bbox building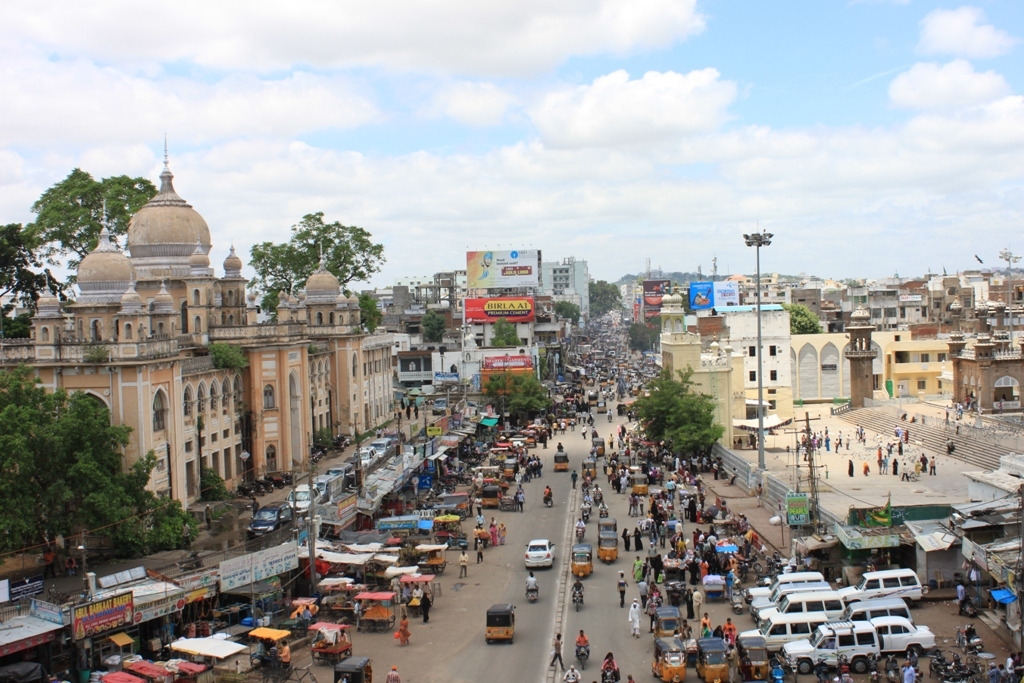
<bbox>537, 262, 594, 327</bbox>
